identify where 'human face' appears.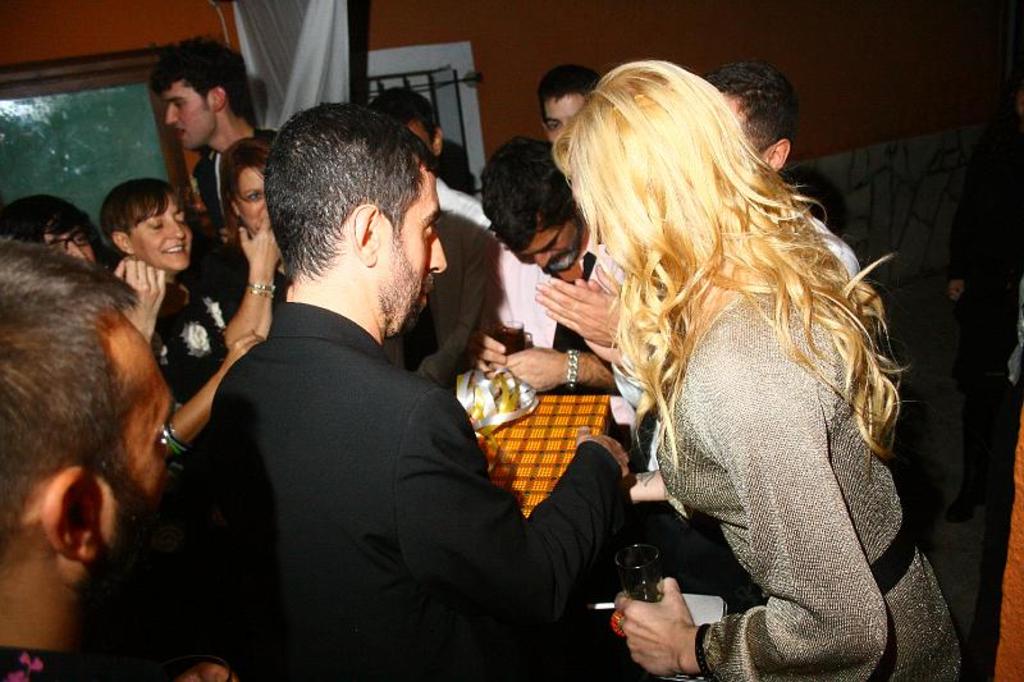
Appears at {"x1": 157, "y1": 79, "x2": 205, "y2": 150}.
